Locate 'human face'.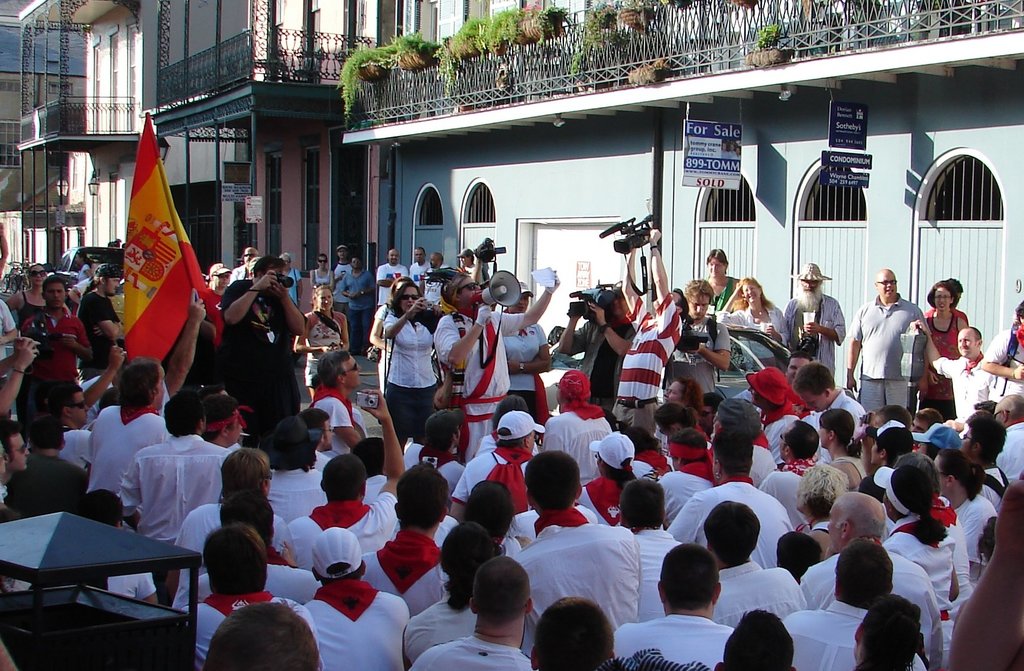
Bounding box: l=349, t=356, r=365, b=385.
